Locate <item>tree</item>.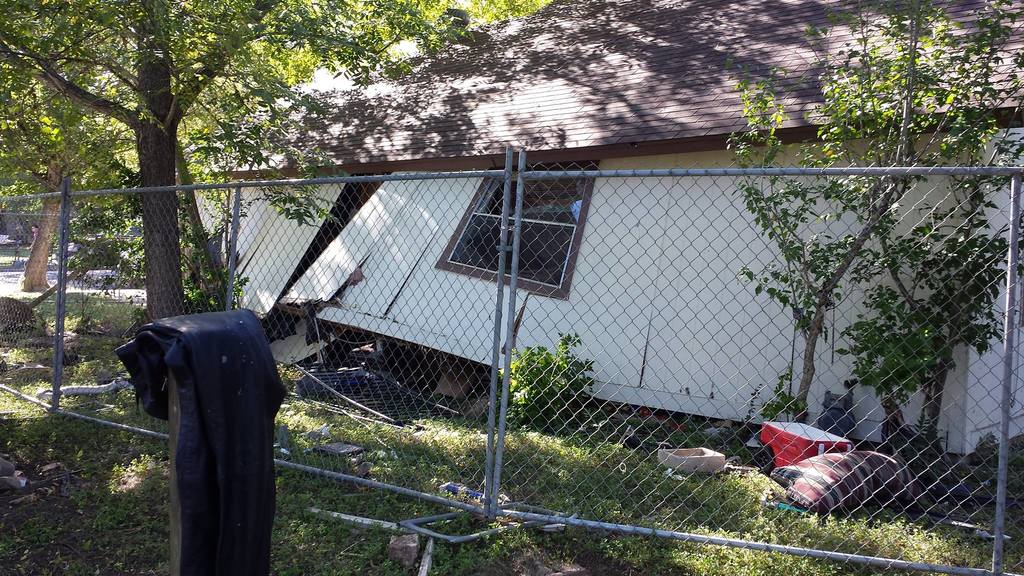
Bounding box: rect(720, 0, 1023, 488).
